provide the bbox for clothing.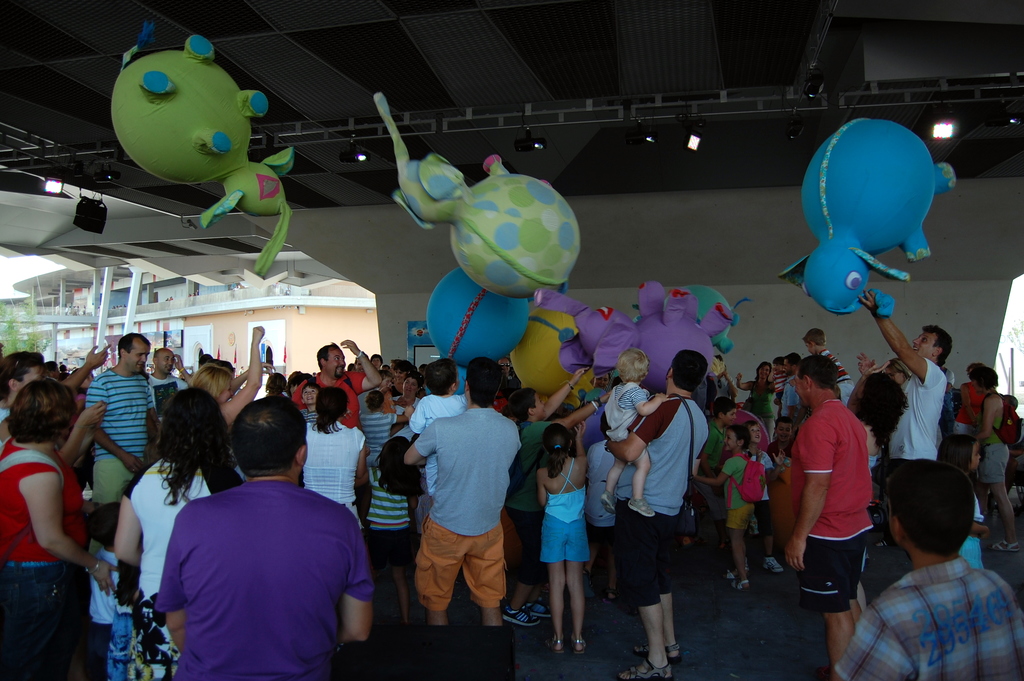
{"left": 296, "top": 406, "right": 366, "bottom": 526}.
